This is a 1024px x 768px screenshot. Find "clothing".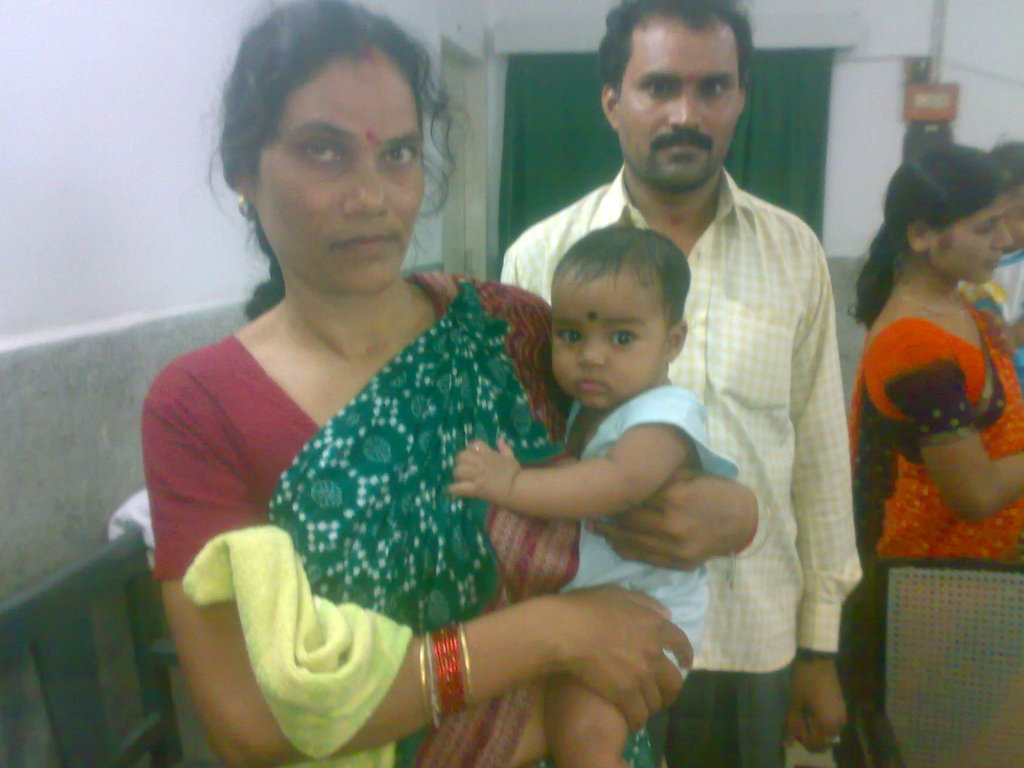
Bounding box: l=561, t=383, r=741, b=680.
